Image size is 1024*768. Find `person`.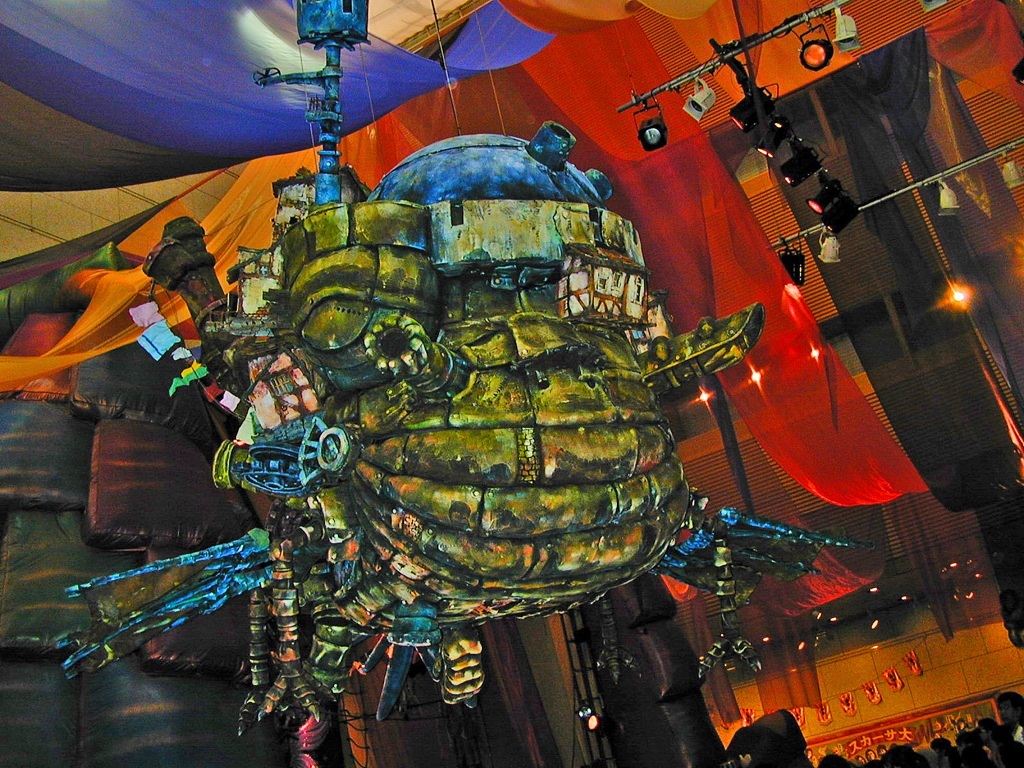
bbox=[997, 697, 1023, 767].
